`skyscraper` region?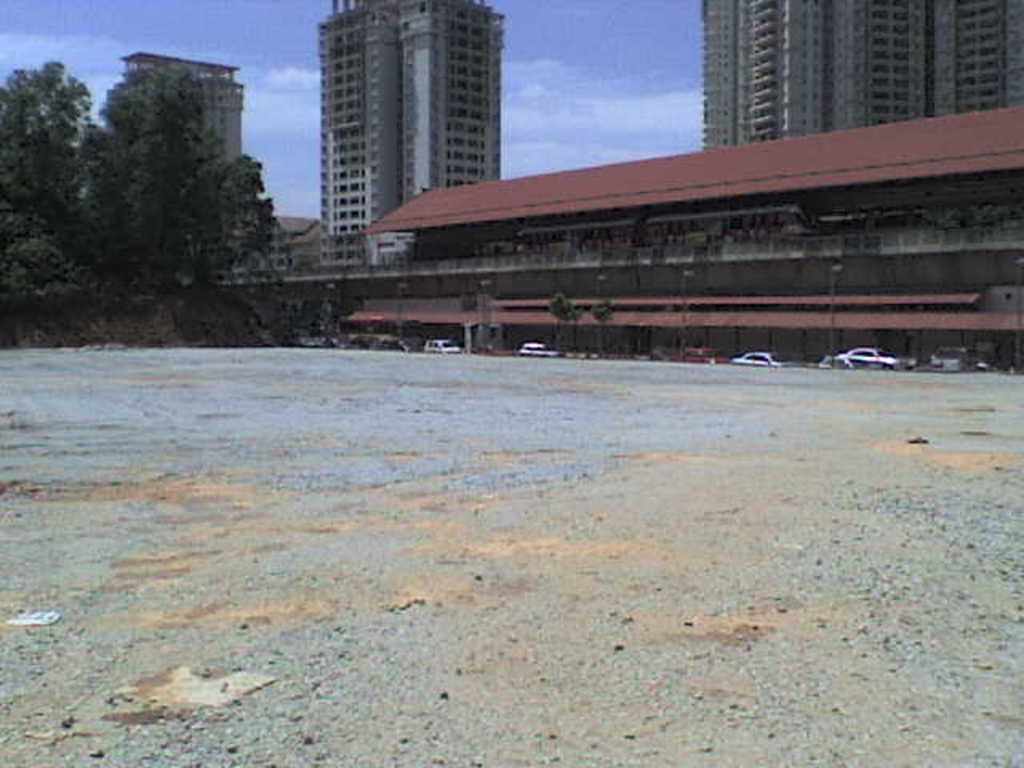
{"x1": 120, "y1": 50, "x2": 248, "y2": 166}
